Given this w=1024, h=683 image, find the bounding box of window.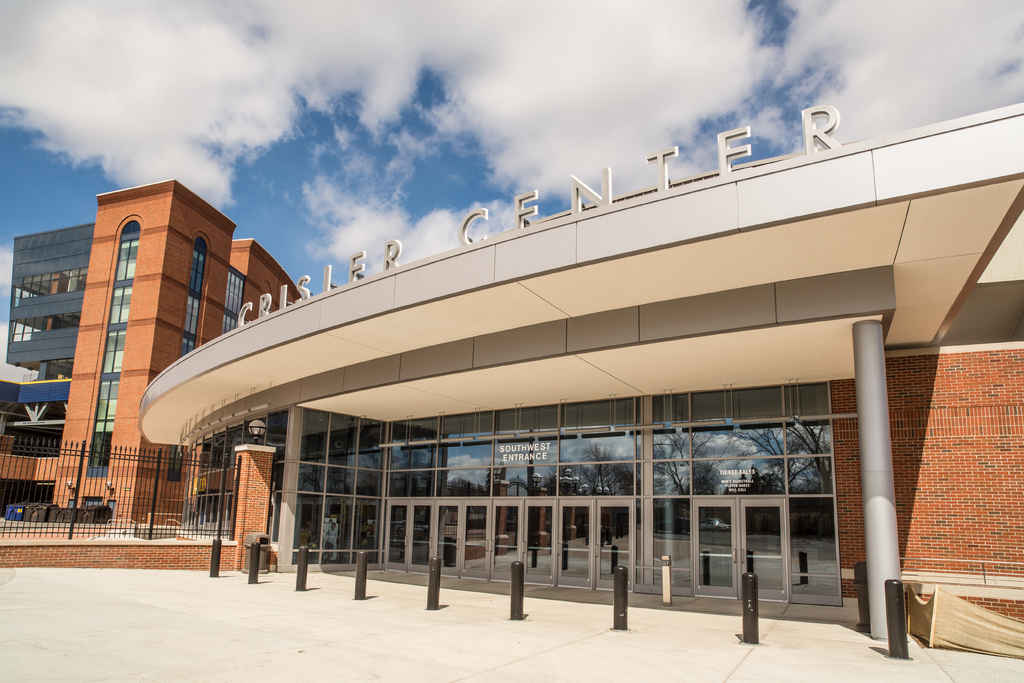
[left=88, top=224, right=141, bottom=477].
